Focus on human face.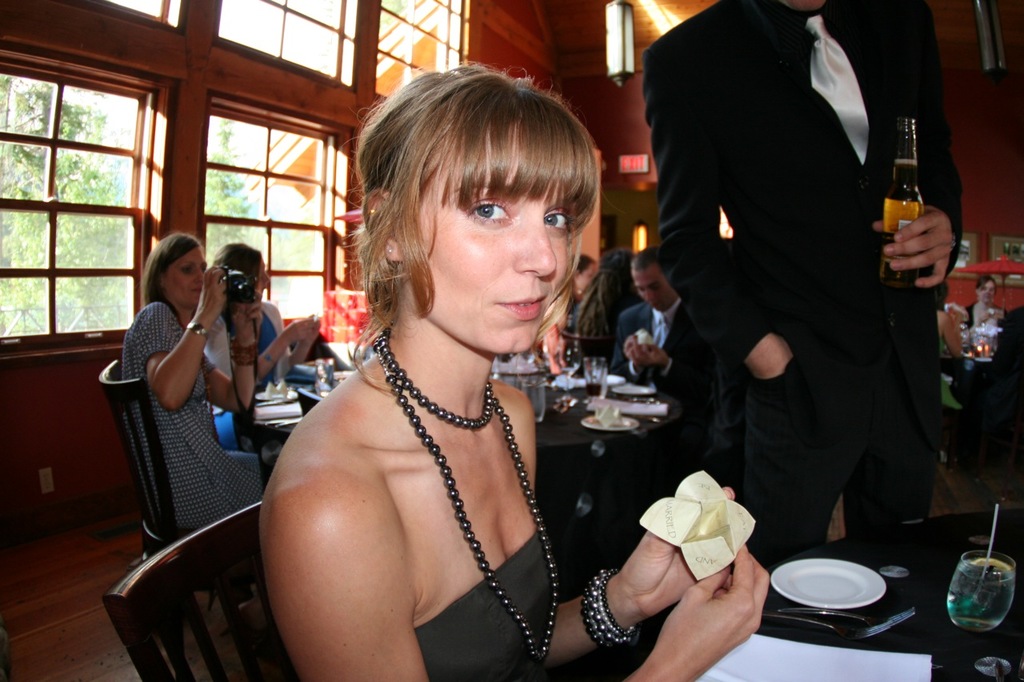
Focused at [left=162, top=247, right=206, bottom=309].
